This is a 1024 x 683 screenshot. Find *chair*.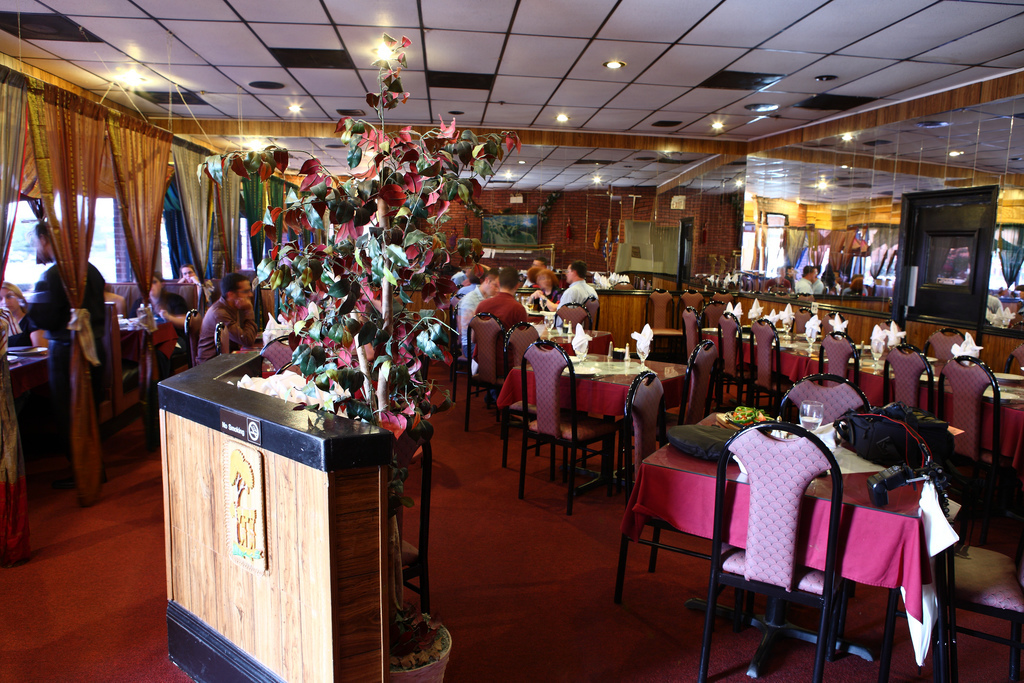
Bounding box: pyautogui.locateOnScreen(923, 325, 963, 365).
